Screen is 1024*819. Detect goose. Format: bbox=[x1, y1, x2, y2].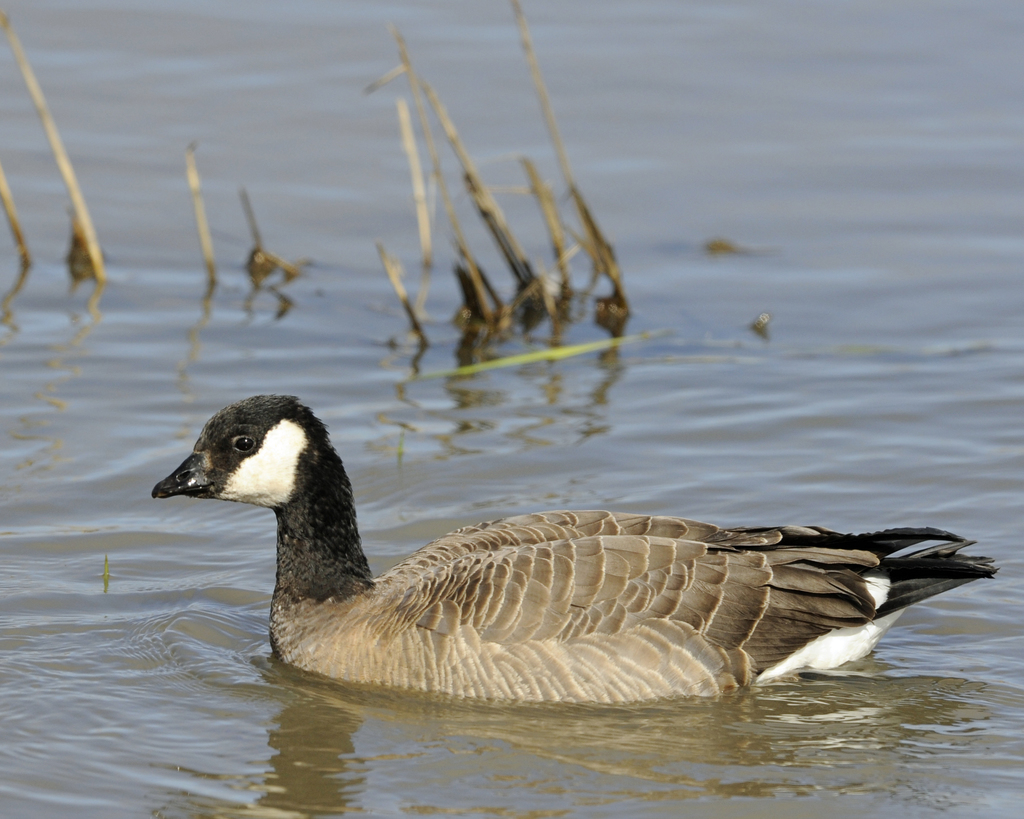
bbox=[152, 397, 994, 695].
